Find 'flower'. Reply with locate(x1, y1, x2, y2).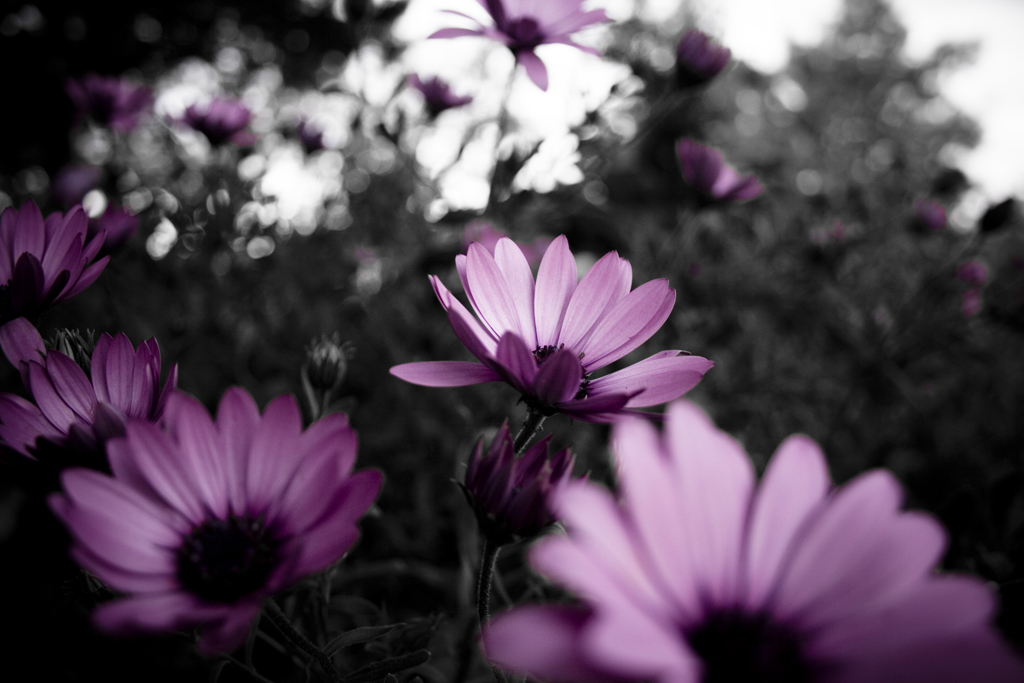
locate(0, 330, 178, 467).
